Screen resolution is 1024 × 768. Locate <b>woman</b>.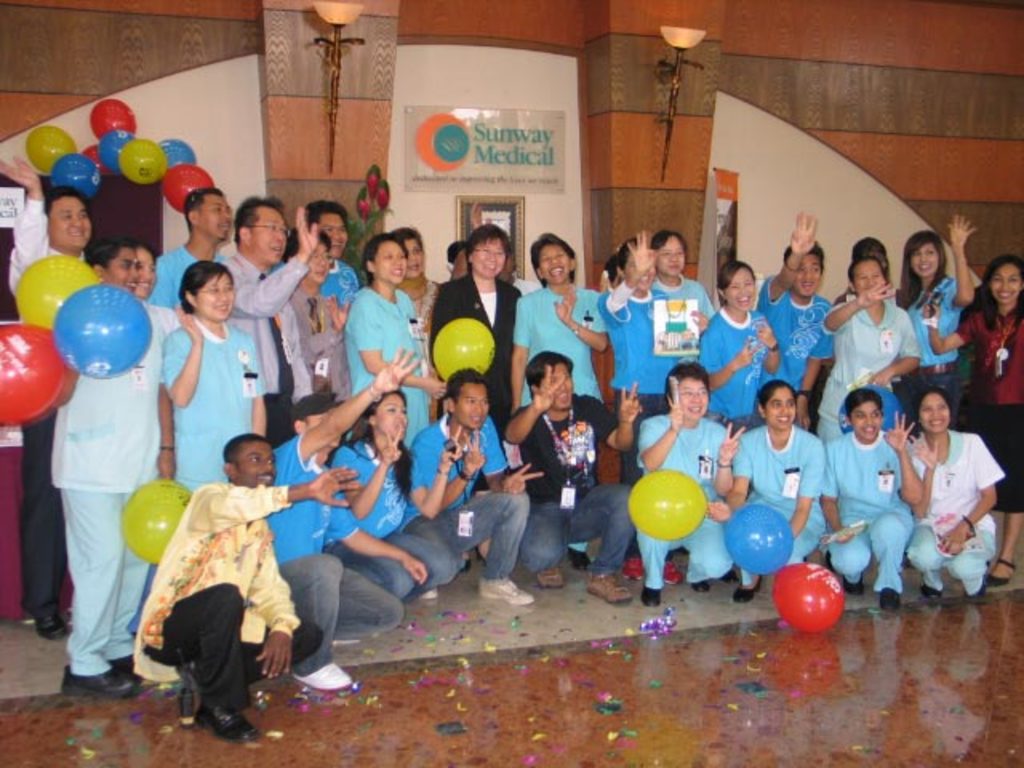
Rect(341, 238, 440, 451).
